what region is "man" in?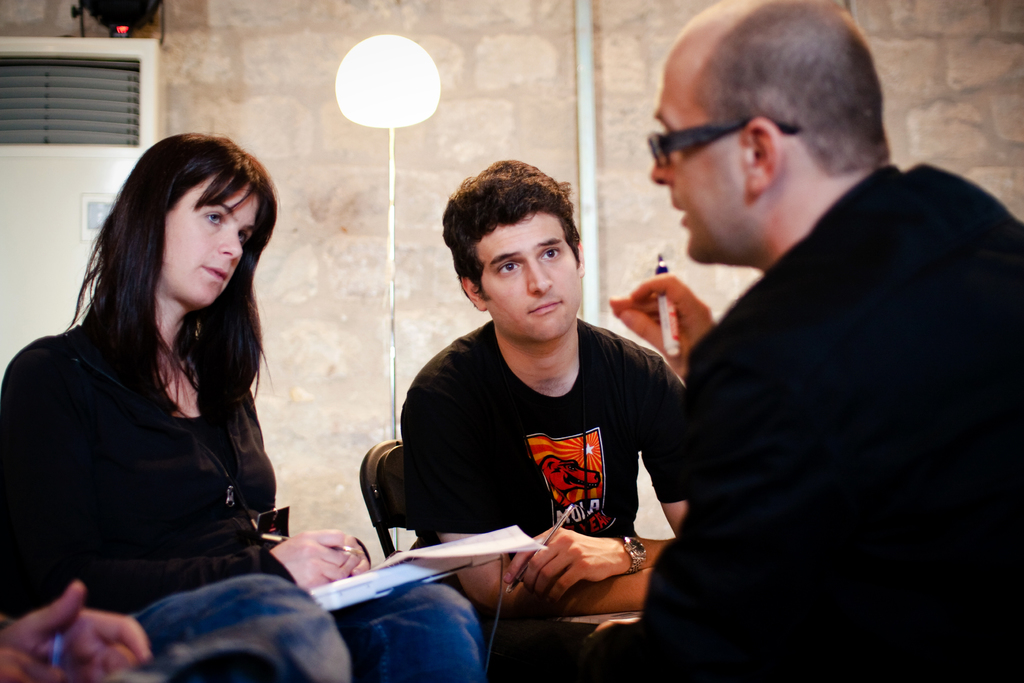
box=[403, 156, 687, 682].
